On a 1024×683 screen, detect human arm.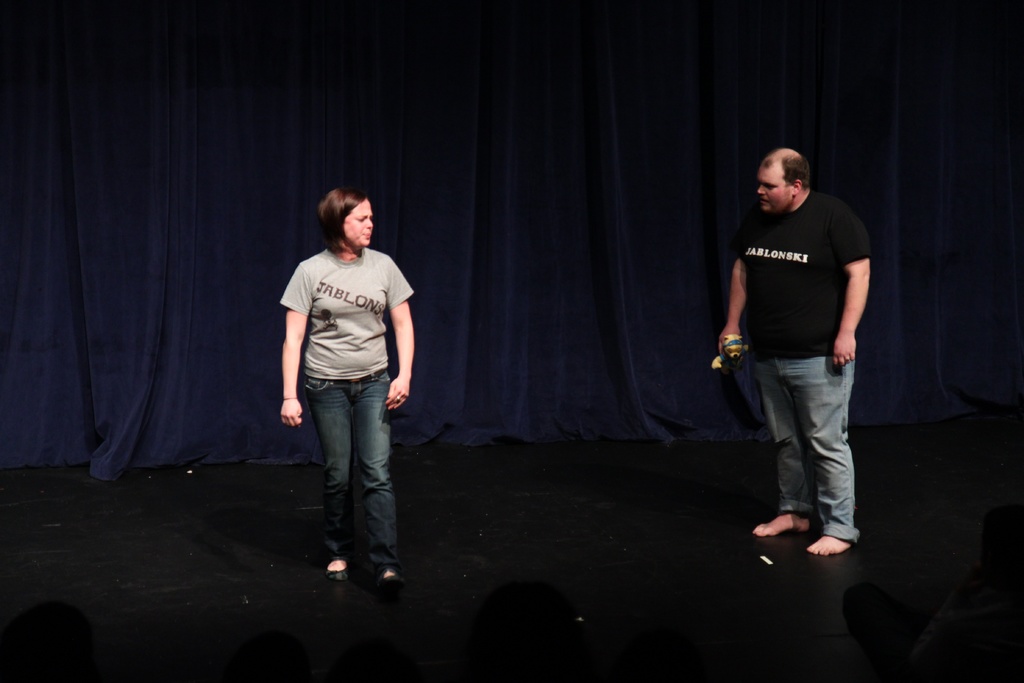
locate(837, 210, 872, 365).
